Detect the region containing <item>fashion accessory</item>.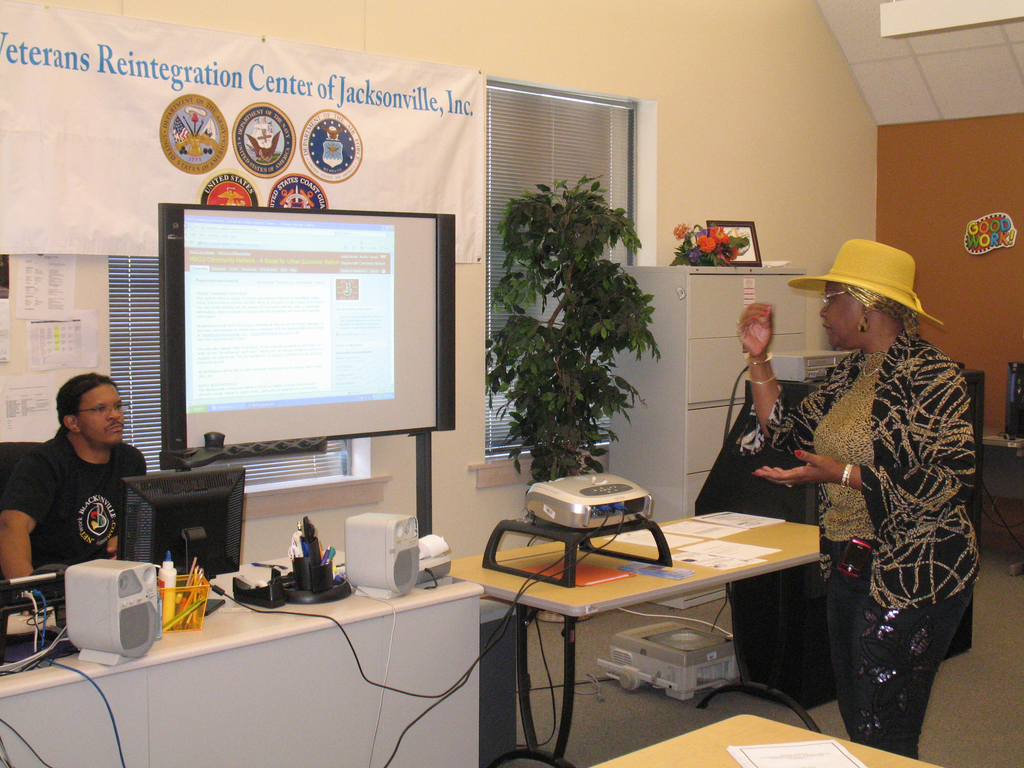
[left=793, top=235, right=941, bottom=331].
